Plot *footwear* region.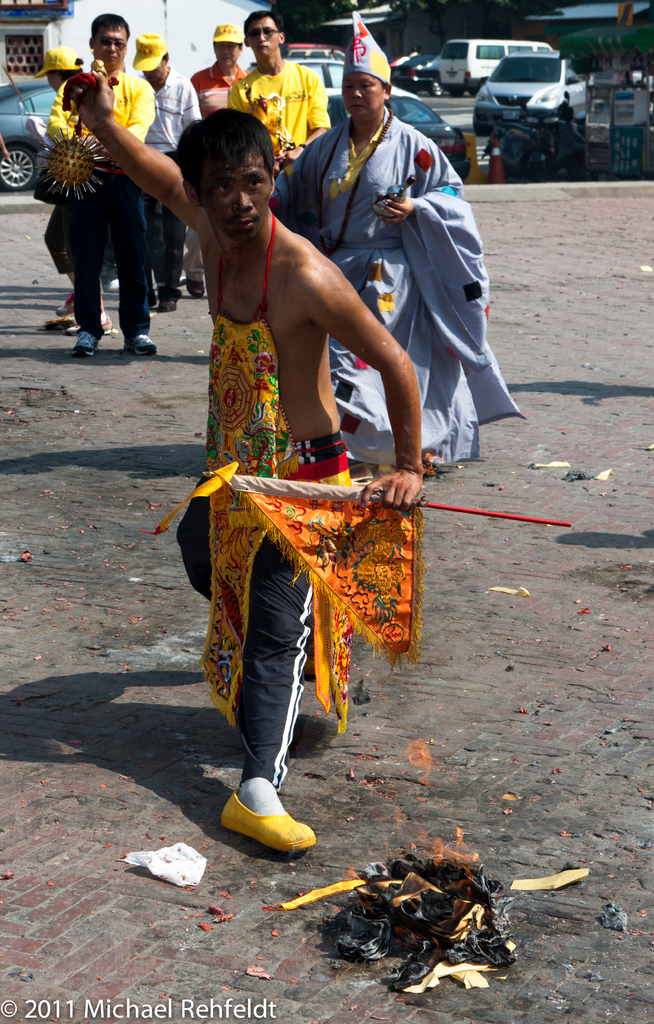
Plotted at region(183, 278, 200, 301).
